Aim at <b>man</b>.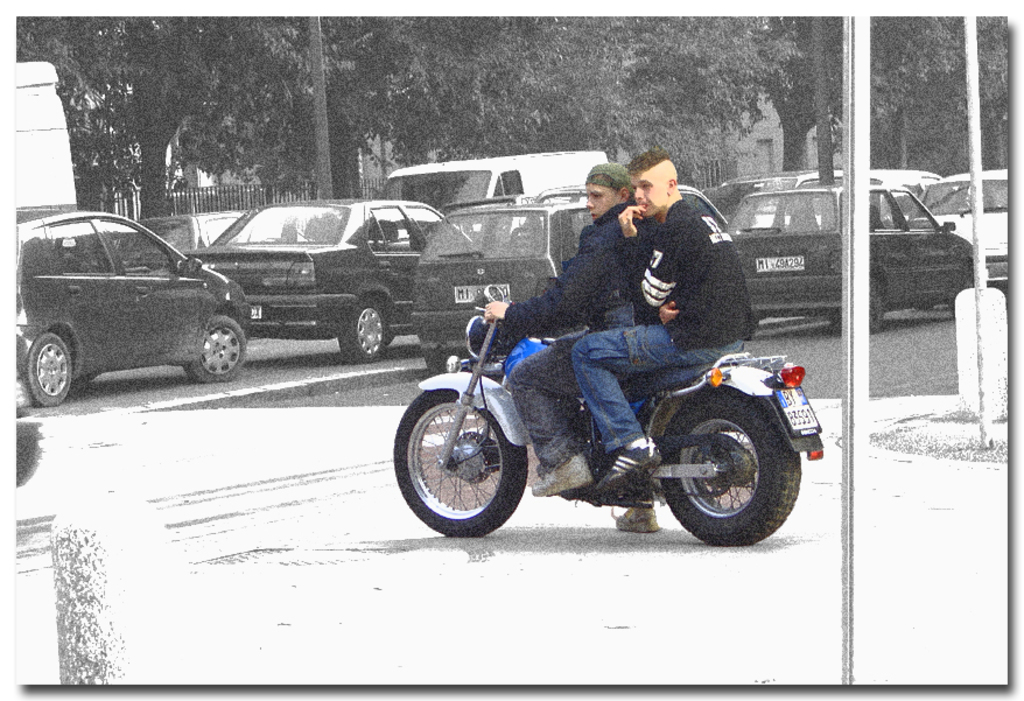
Aimed at (left=574, top=153, right=748, bottom=498).
